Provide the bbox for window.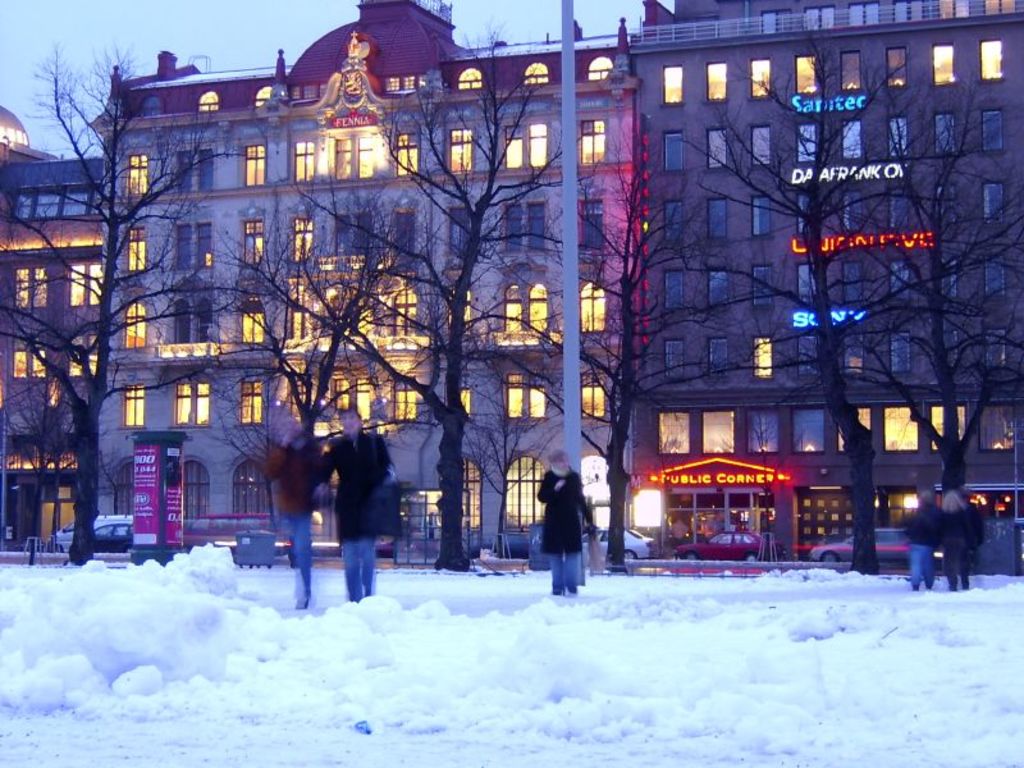
742:404:780:460.
